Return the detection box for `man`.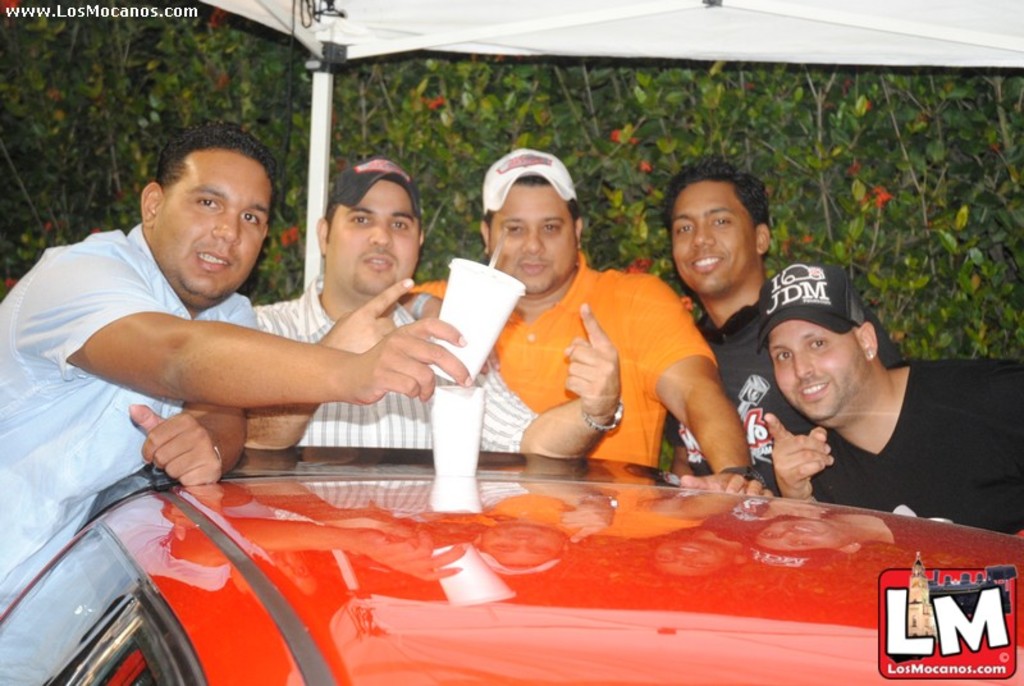
BBox(246, 156, 622, 459).
